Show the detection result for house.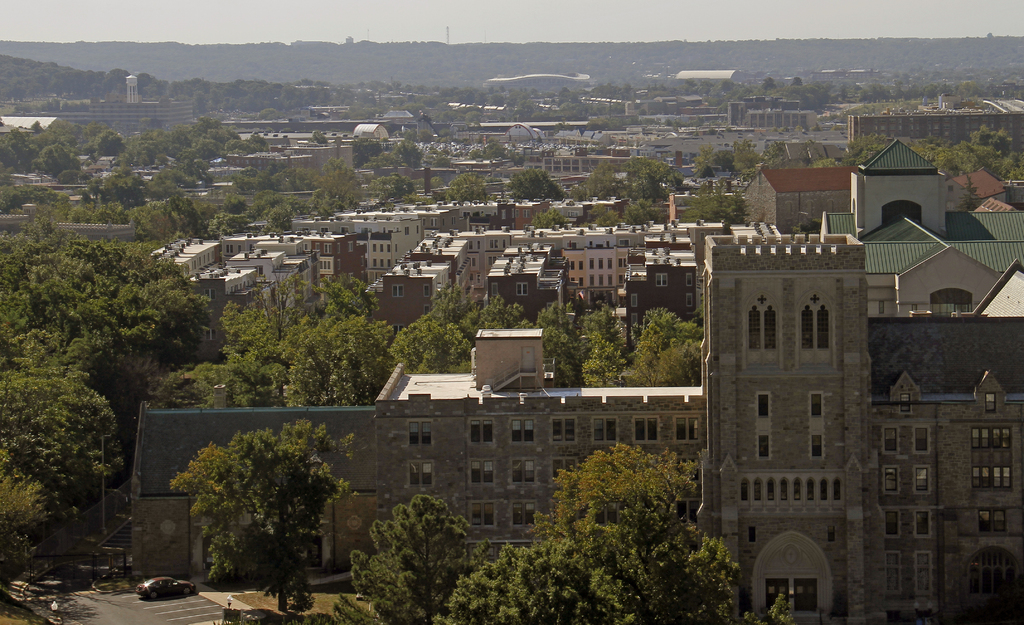
locate(649, 134, 724, 164).
